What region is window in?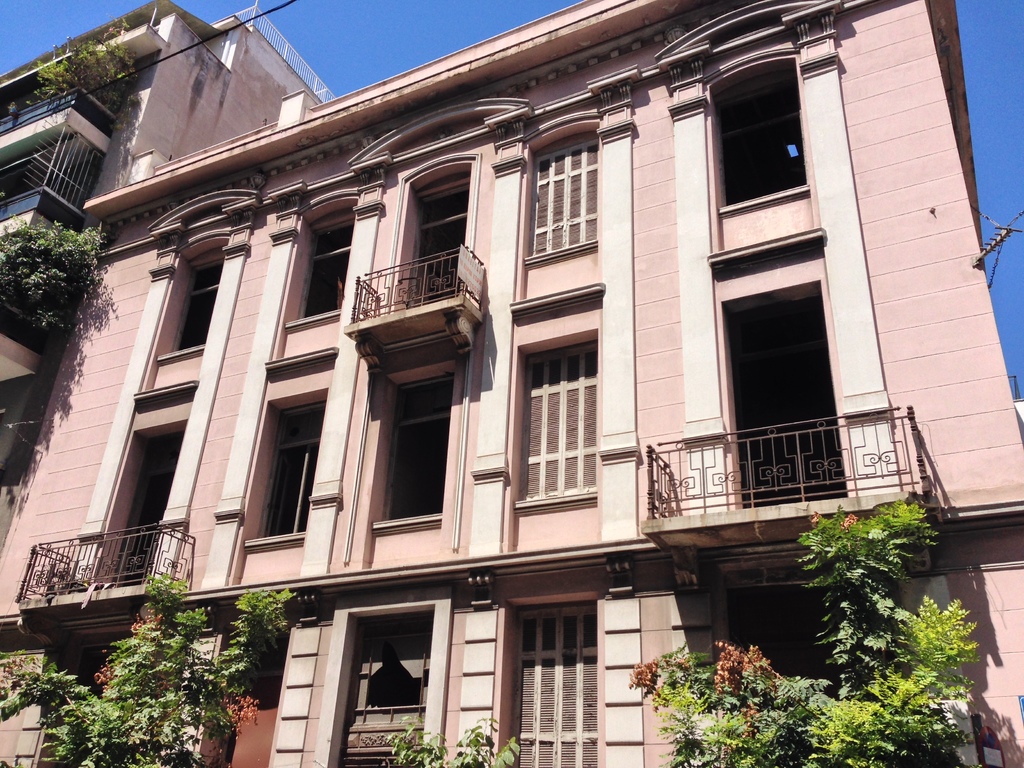
left=169, top=258, right=226, bottom=361.
